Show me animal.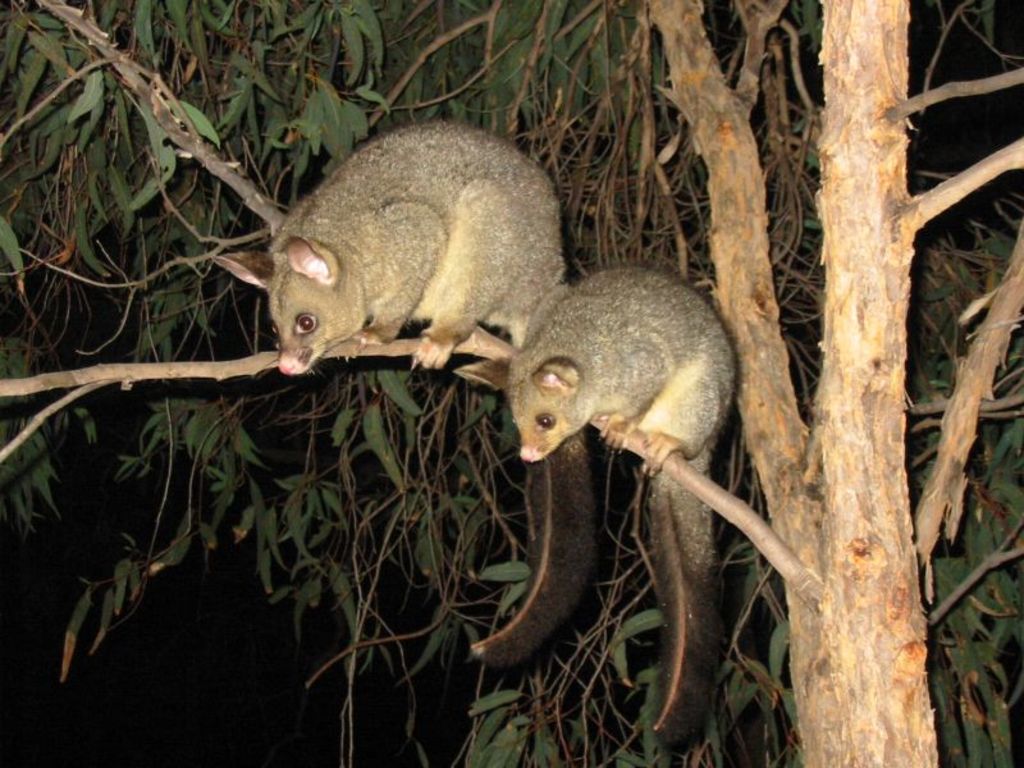
animal is here: bbox=[447, 265, 723, 740].
